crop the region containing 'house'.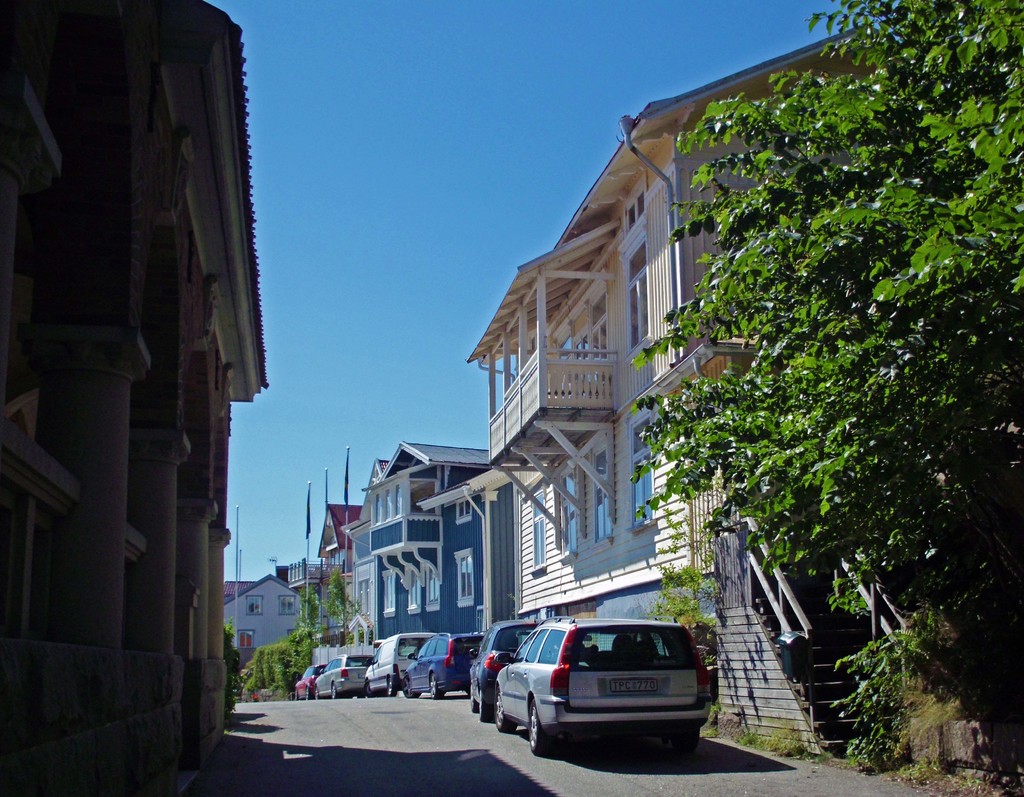
Crop region: bbox(345, 458, 388, 649).
